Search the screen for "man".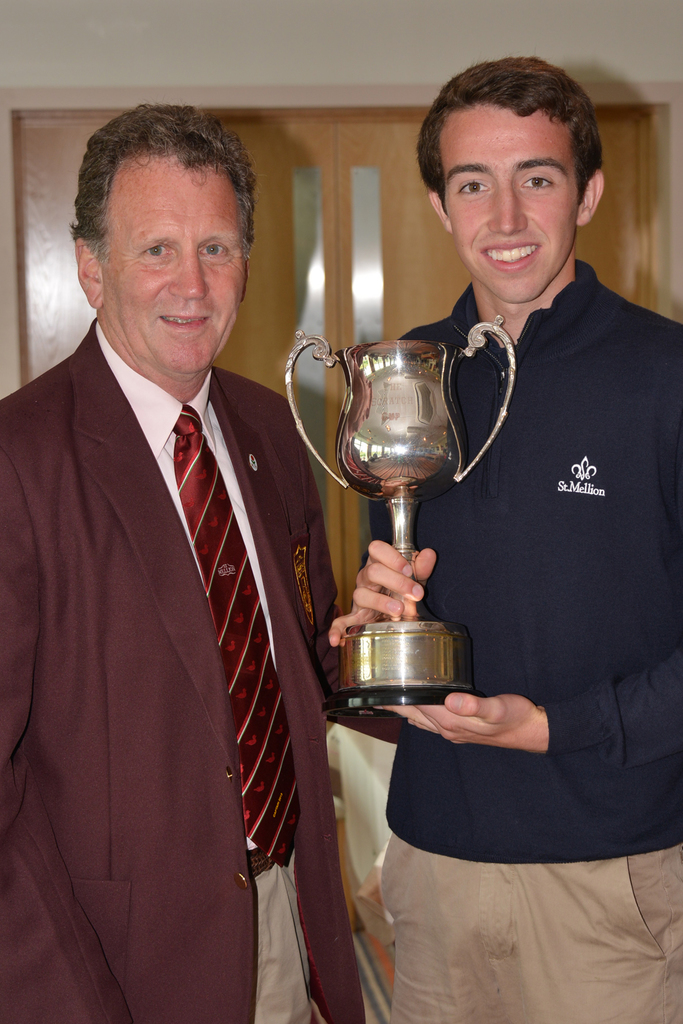
Found at bbox=[324, 51, 682, 1023].
